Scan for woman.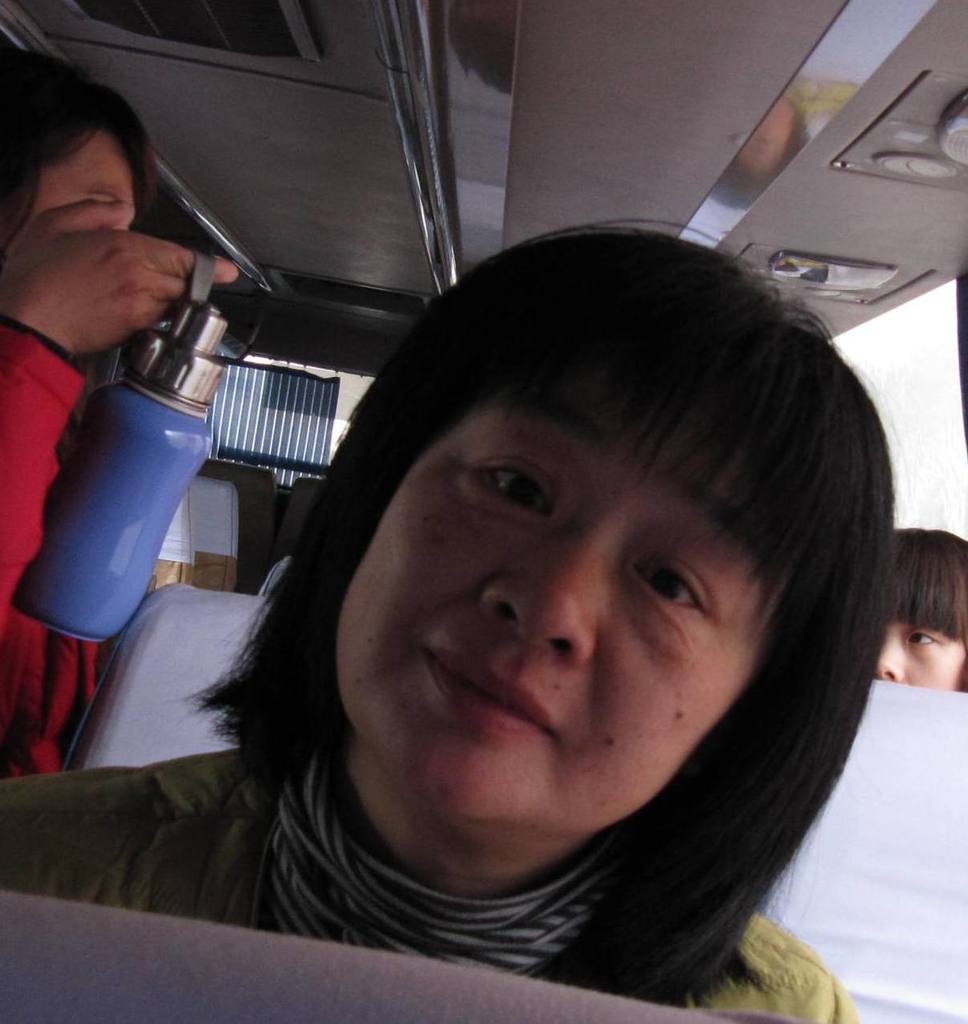
Scan result: (left=30, top=173, right=967, bottom=988).
